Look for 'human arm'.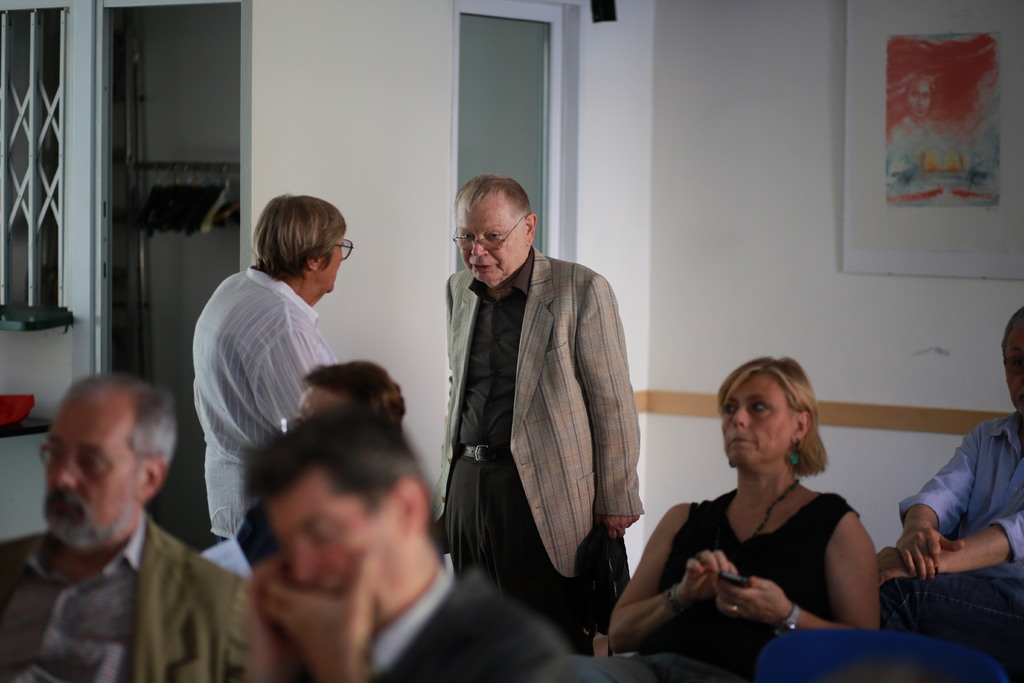
Found: bbox(879, 509, 1023, 588).
